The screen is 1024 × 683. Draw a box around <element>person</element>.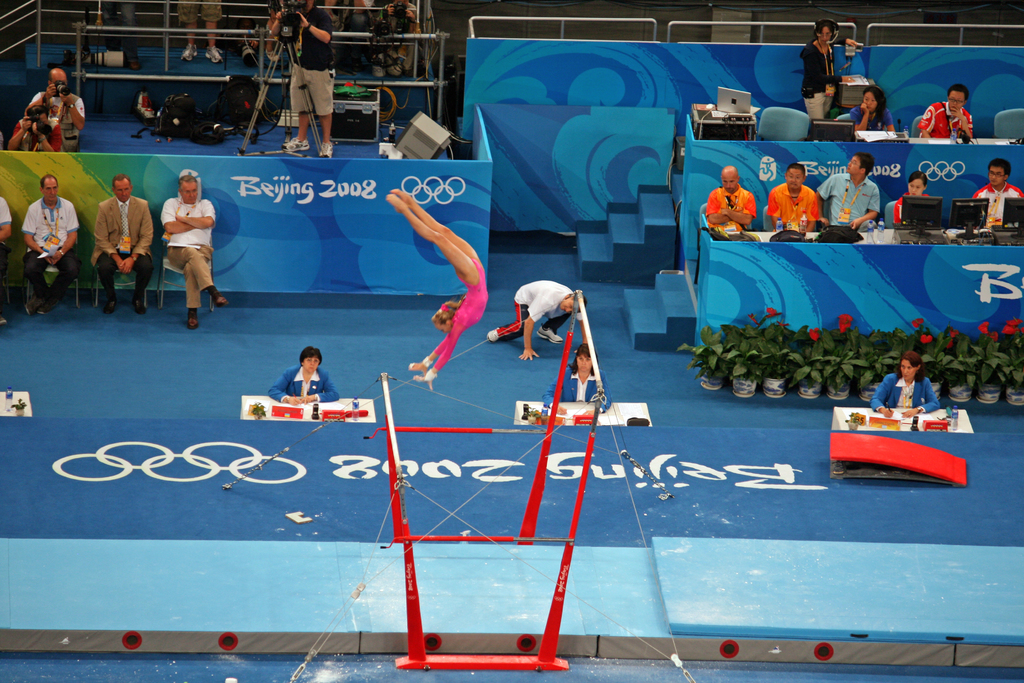
box=[766, 167, 821, 238].
